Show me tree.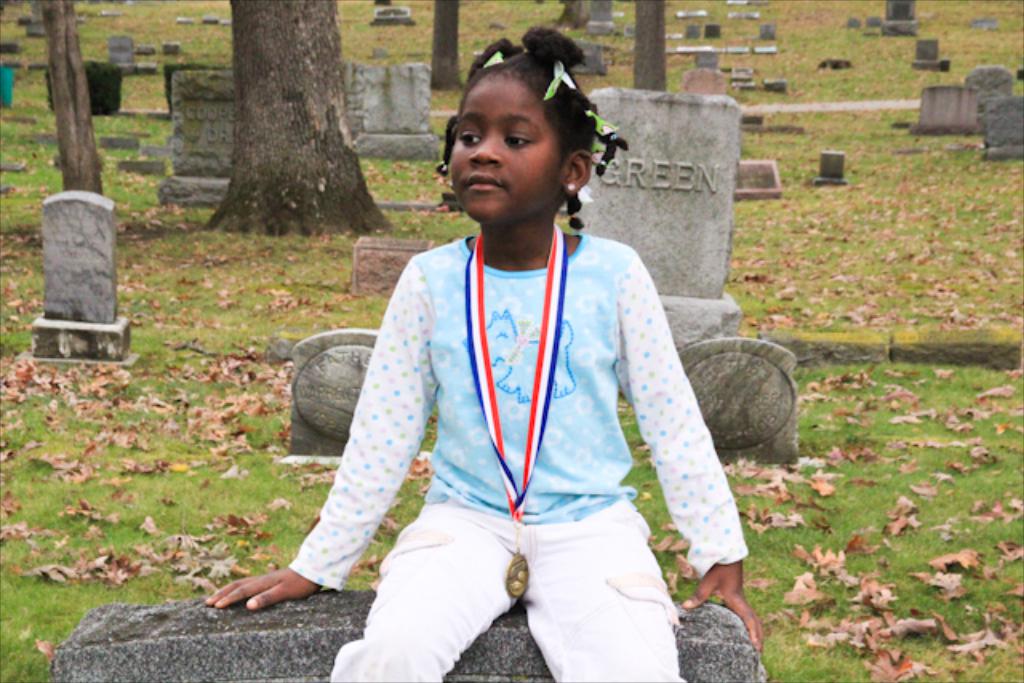
tree is here: BBox(550, 0, 584, 26).
